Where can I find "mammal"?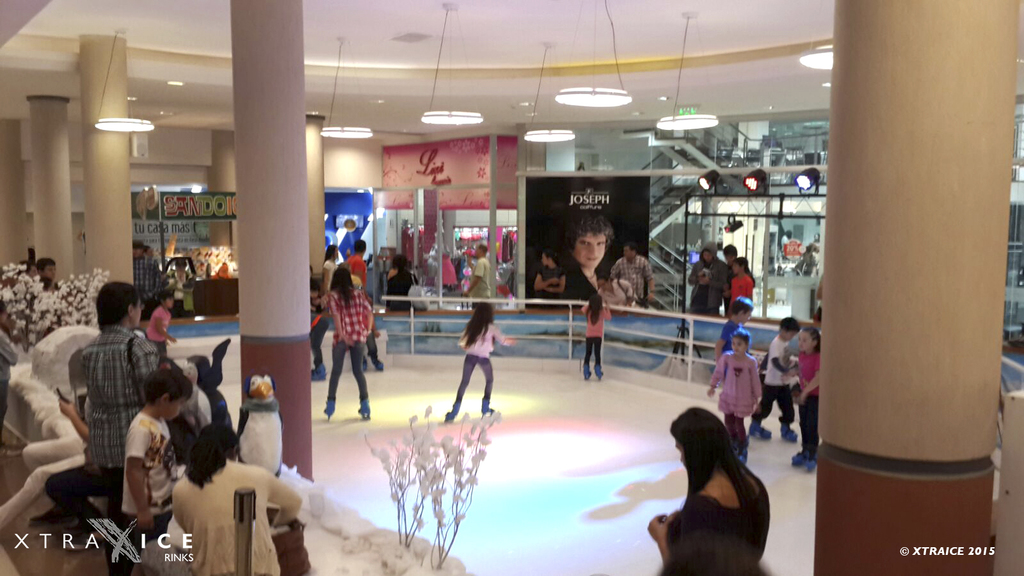
You can find it at rect(362, 297, 382, 369).
